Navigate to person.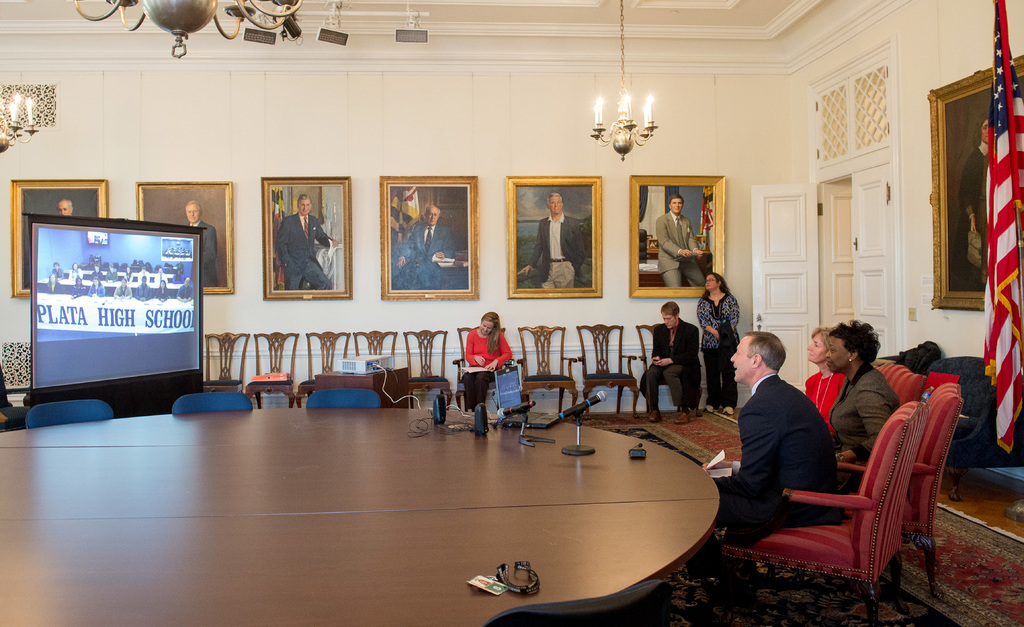
Navigation target: 695, 271, 746, 417.
